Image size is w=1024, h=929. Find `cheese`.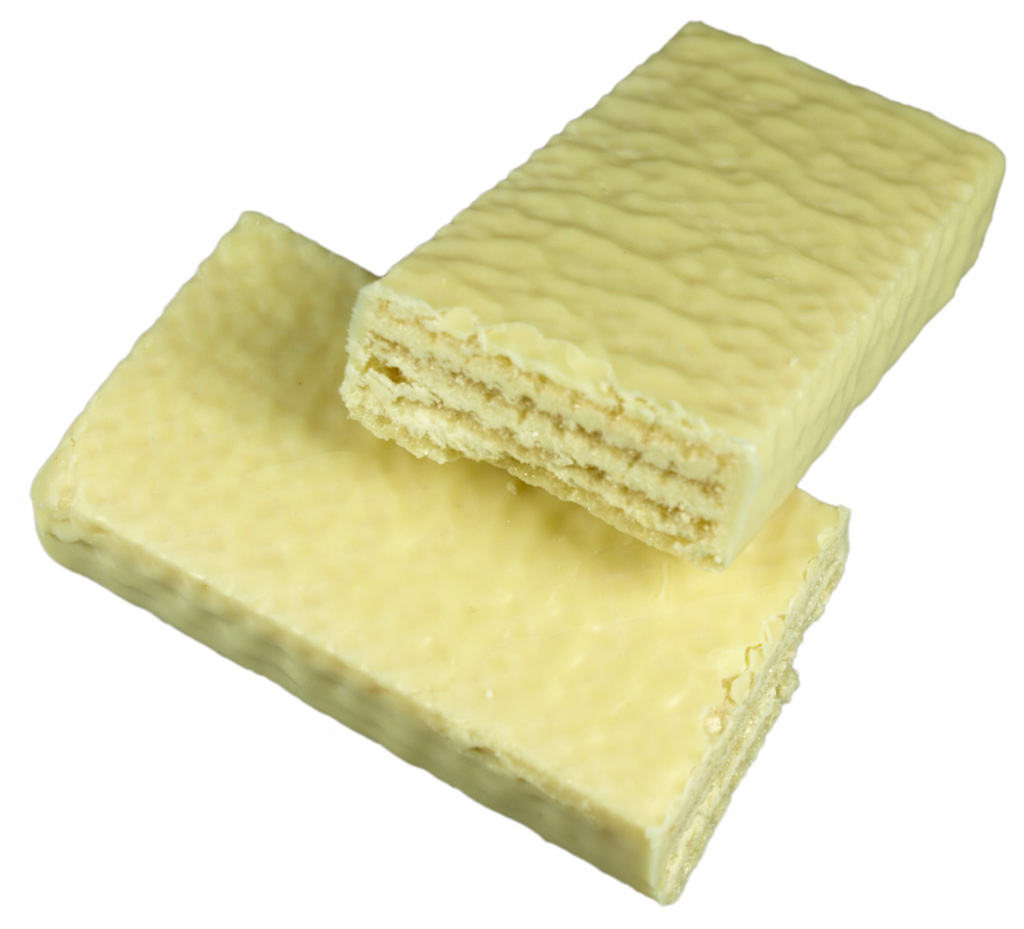
left=330, top=11, right=1009, bottom=573.
